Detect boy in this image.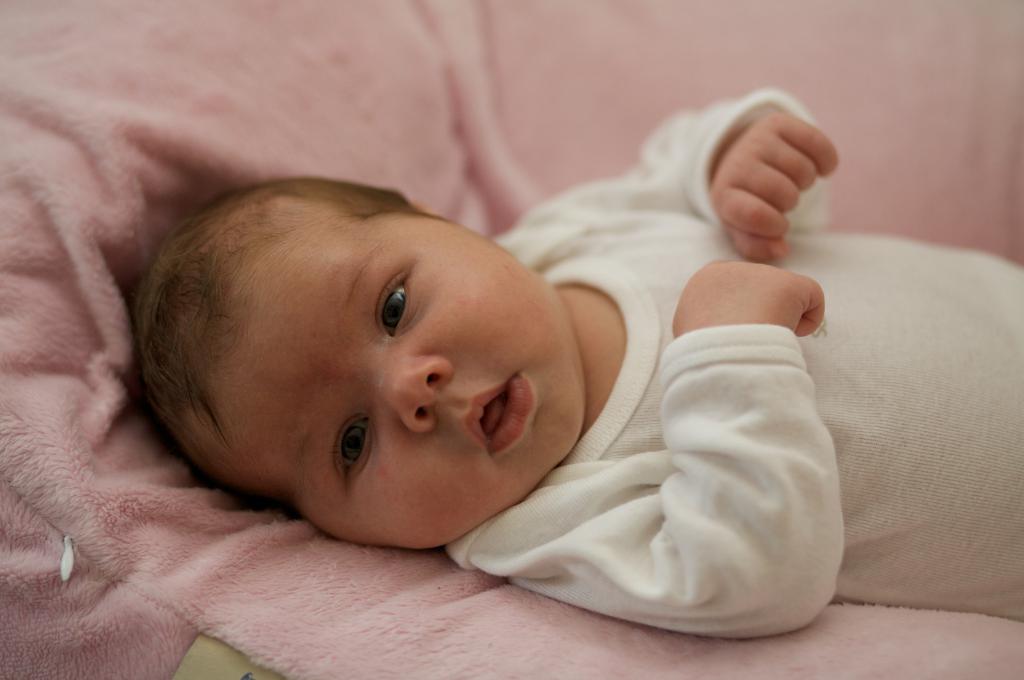
Detection: bbox=(132, 84, 1023, 638).
